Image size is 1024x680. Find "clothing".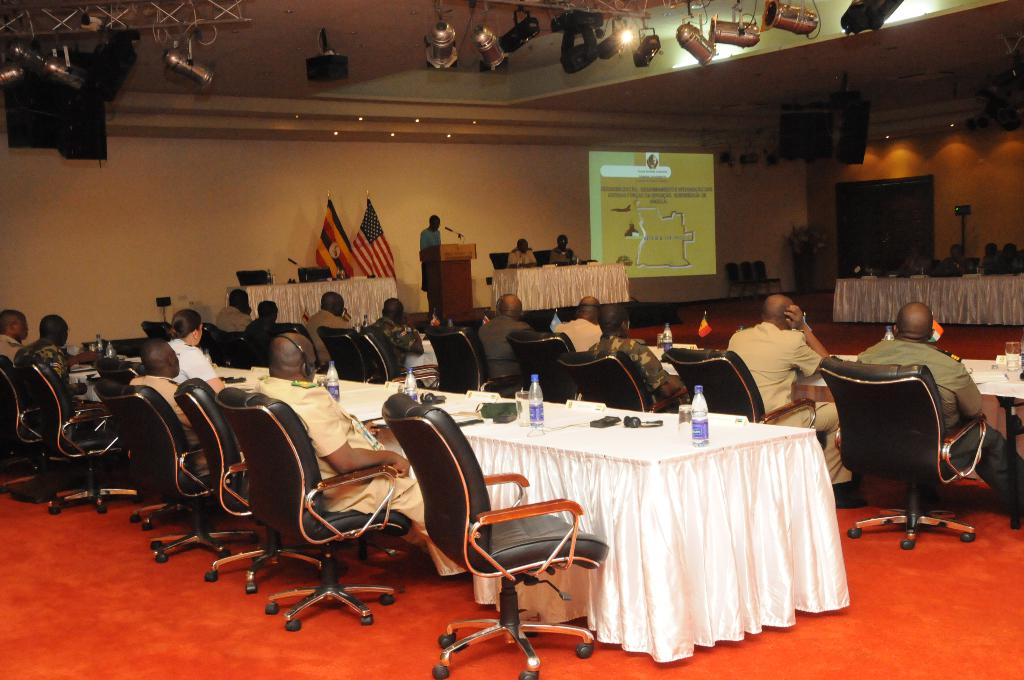
rect(550, 318, 602, 354).
